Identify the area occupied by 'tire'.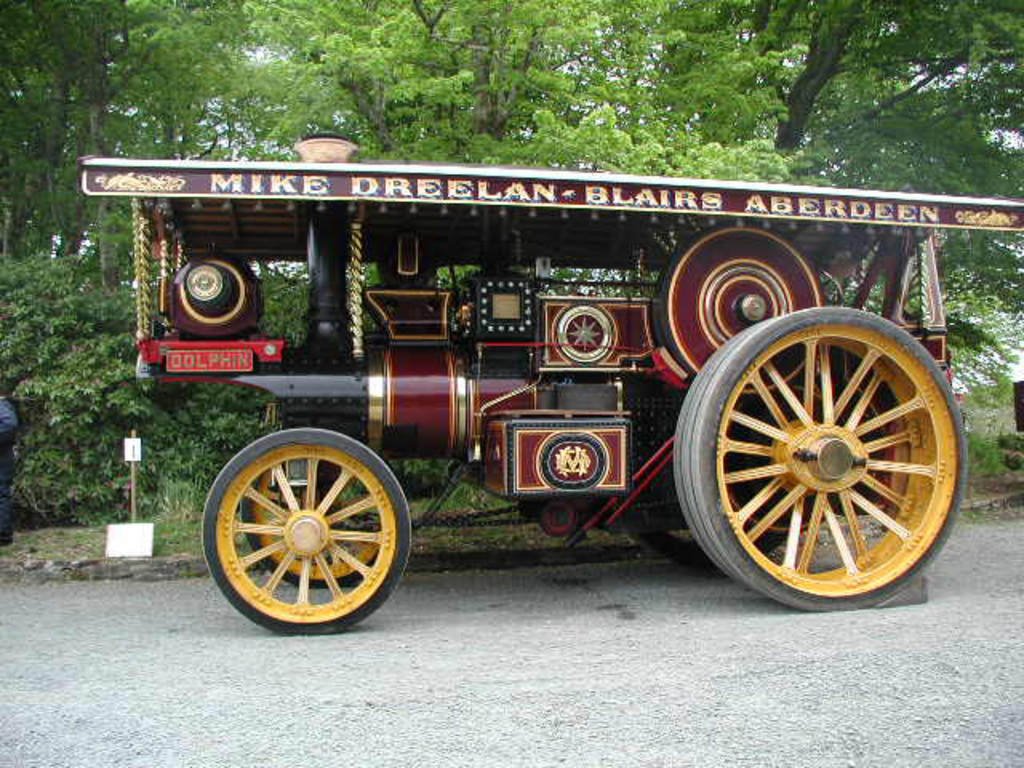
Area: rect(242, 429, 387, 587).
